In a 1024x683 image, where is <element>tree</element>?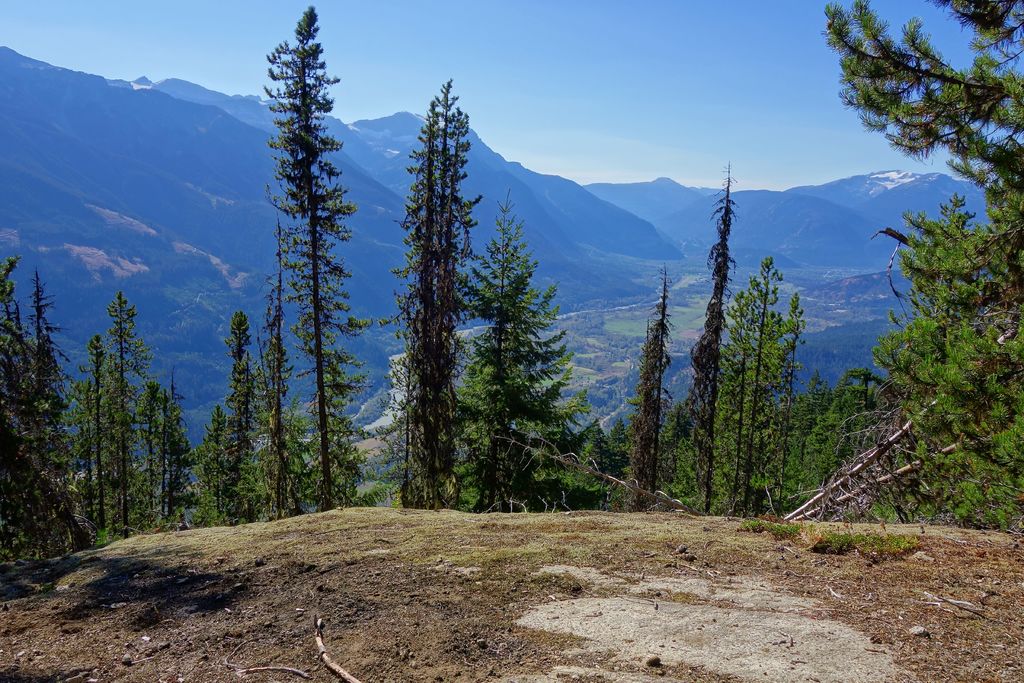
[left=449, top=188, right=607, bottom=516].
